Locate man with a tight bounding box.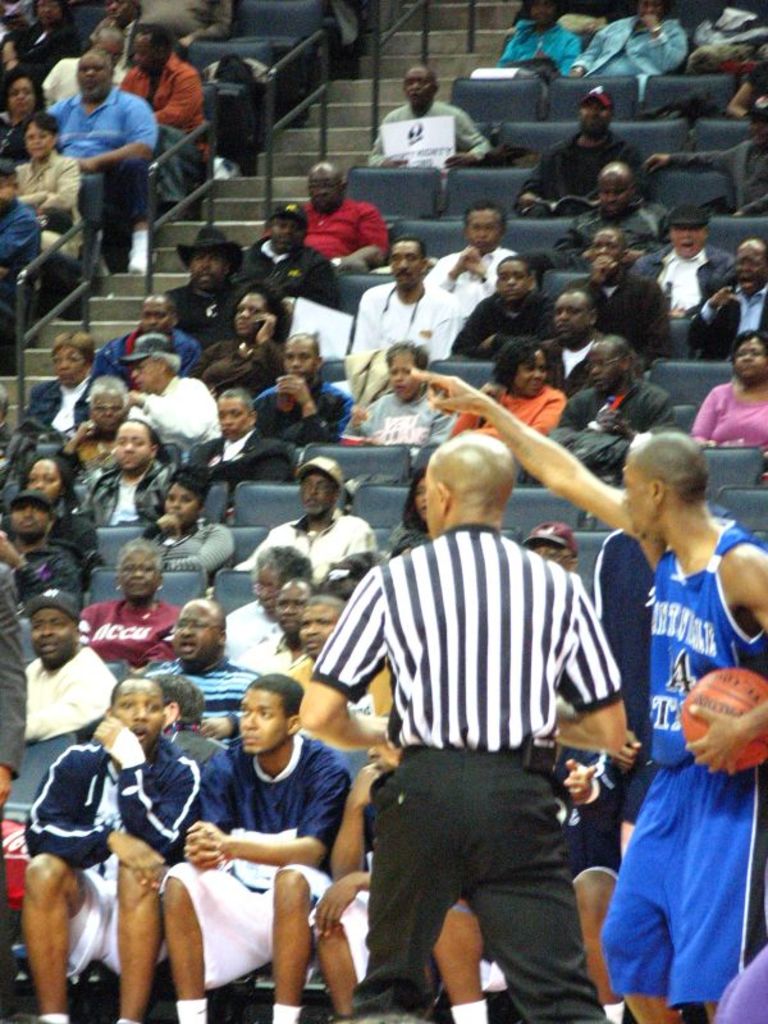
(x1=223, y1=547, x2=315, y2=654).
